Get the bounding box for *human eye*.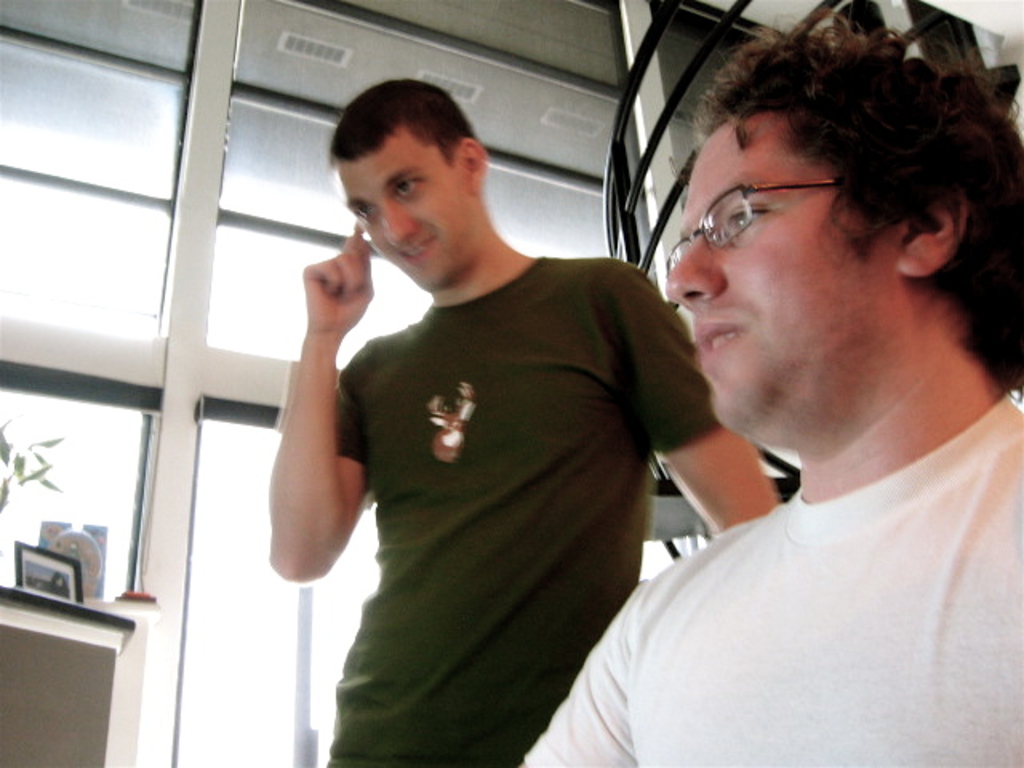
x1=718, y1=208, x2=774, y2=240.
